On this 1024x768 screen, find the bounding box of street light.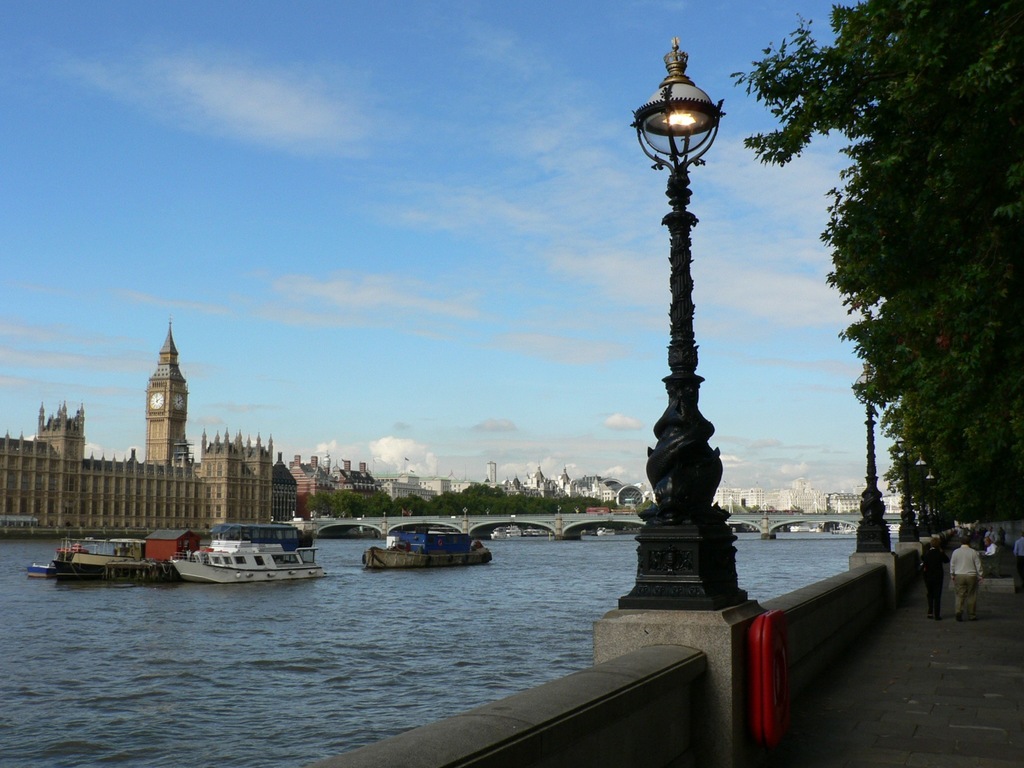
Bounding box: bbox=(925, 468, 943, 531).
